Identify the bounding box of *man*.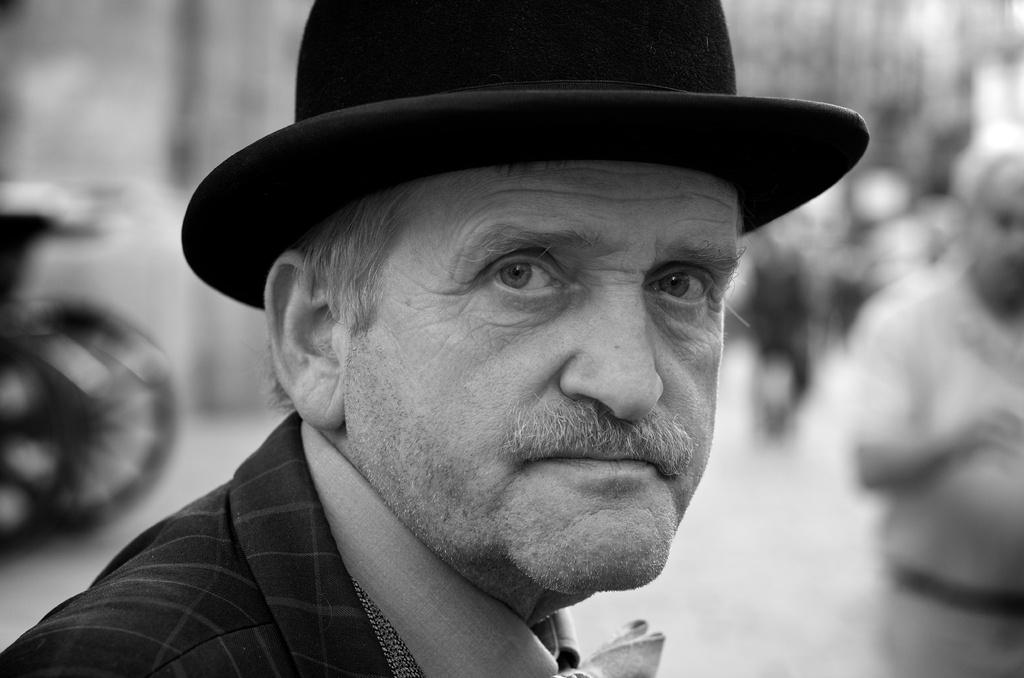
840, 144, 1023, 677.
